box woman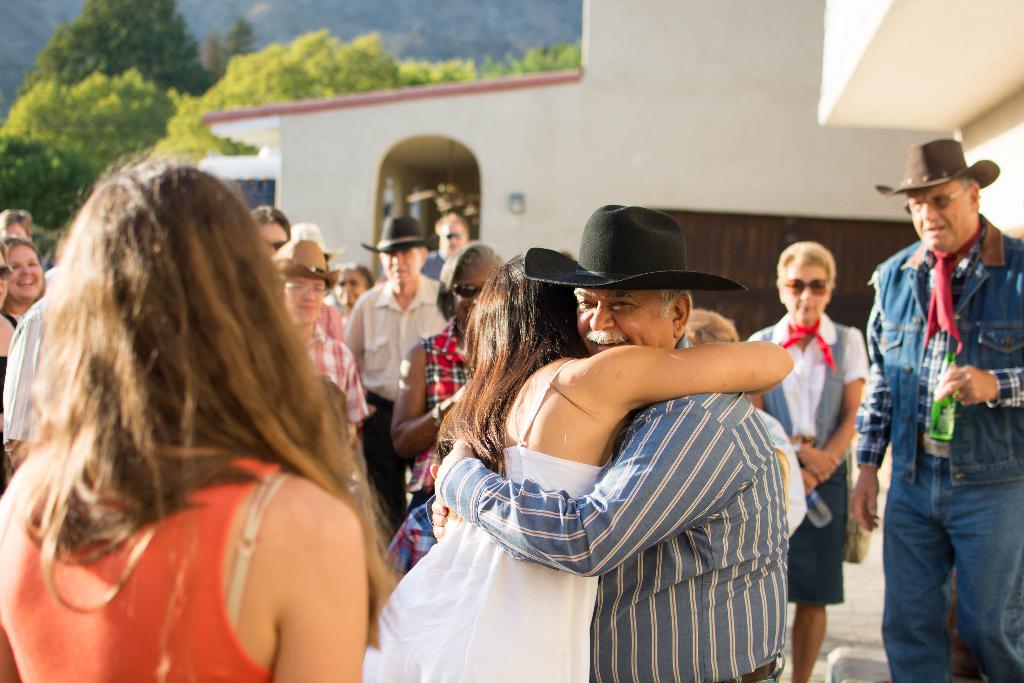
(left=0, top=232, right=44, bottom=316)
